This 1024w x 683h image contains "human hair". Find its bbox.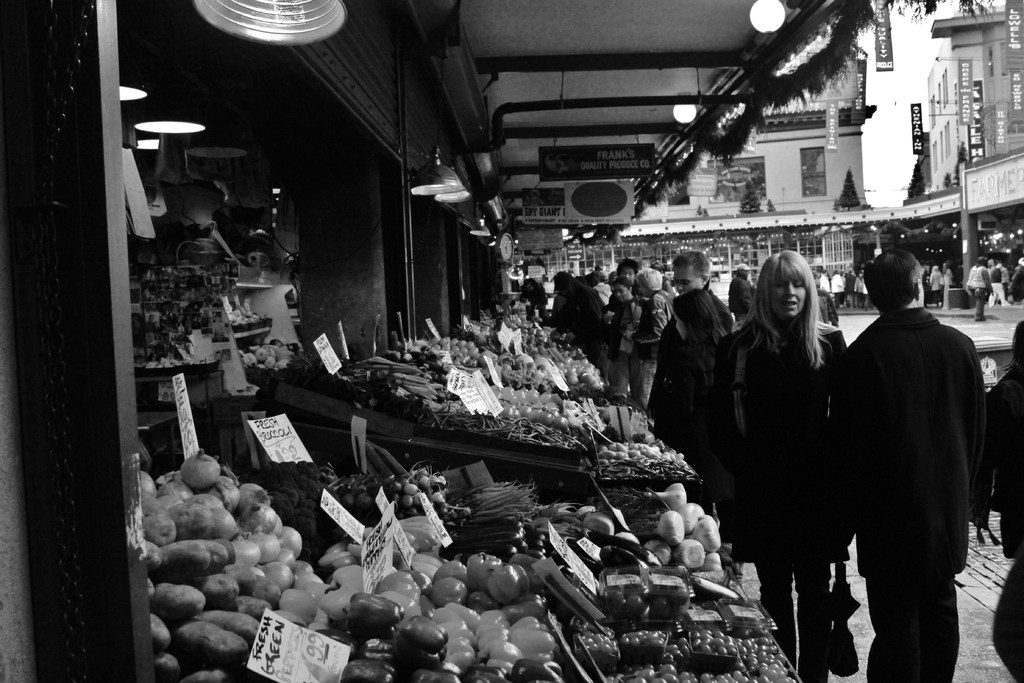
left=614, top=278, right=635, bottom=284.
